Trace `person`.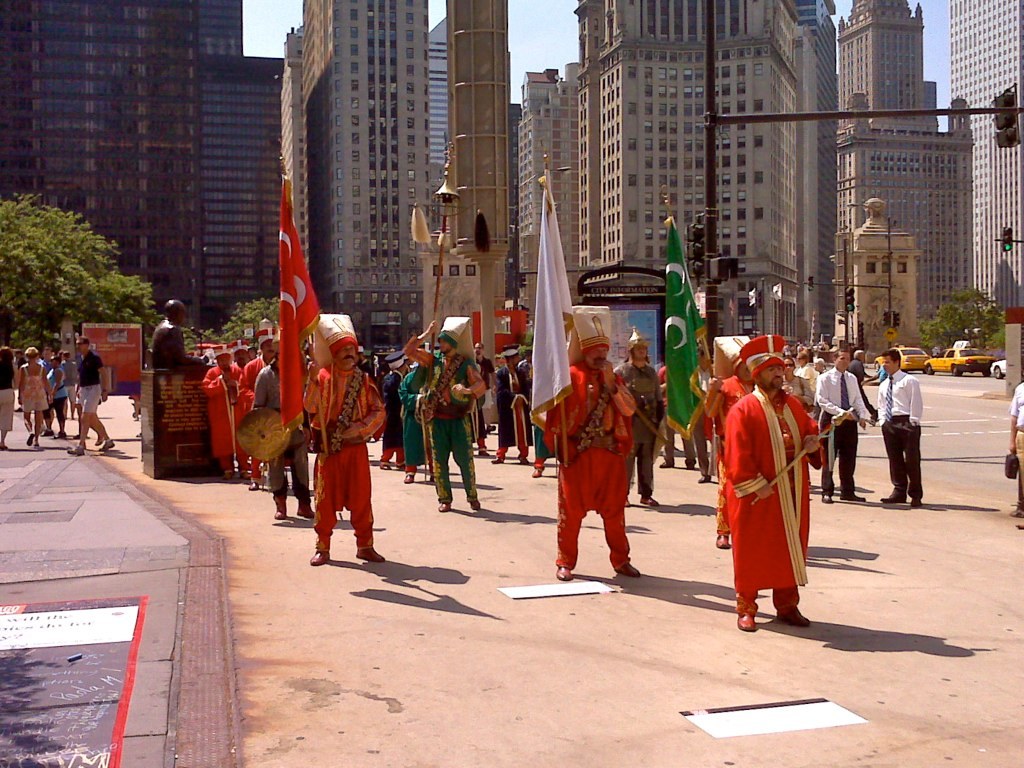
Traced to (145,295,207,365).
